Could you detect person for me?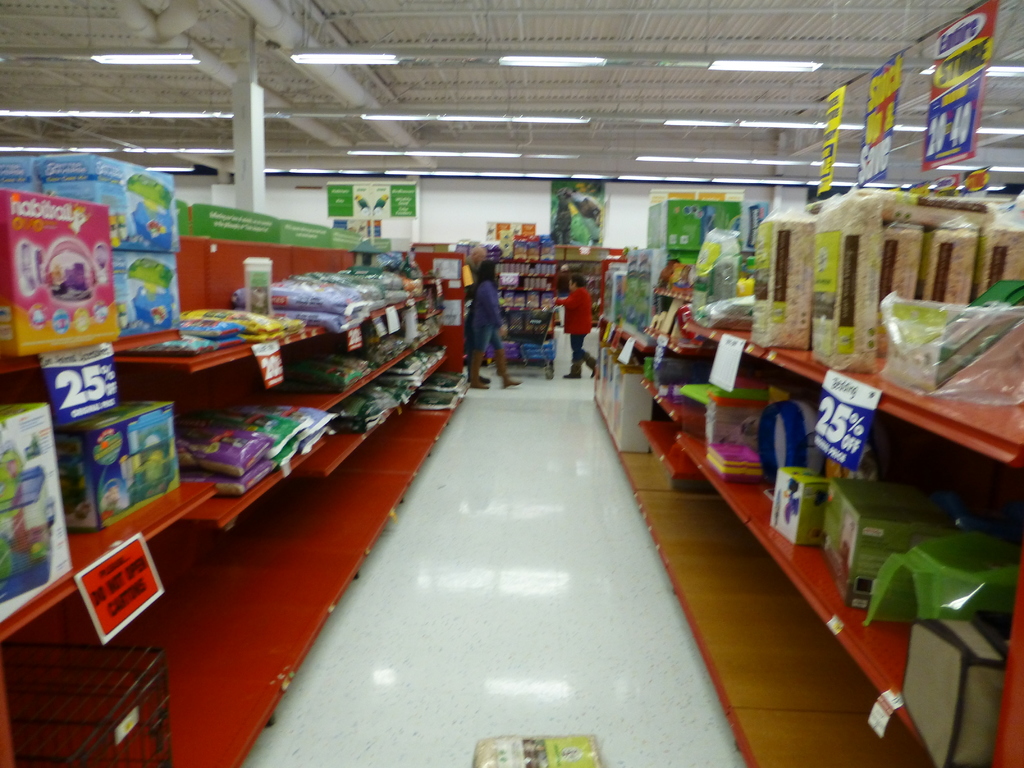
Detection result: box(552, 271, 606, 378).
